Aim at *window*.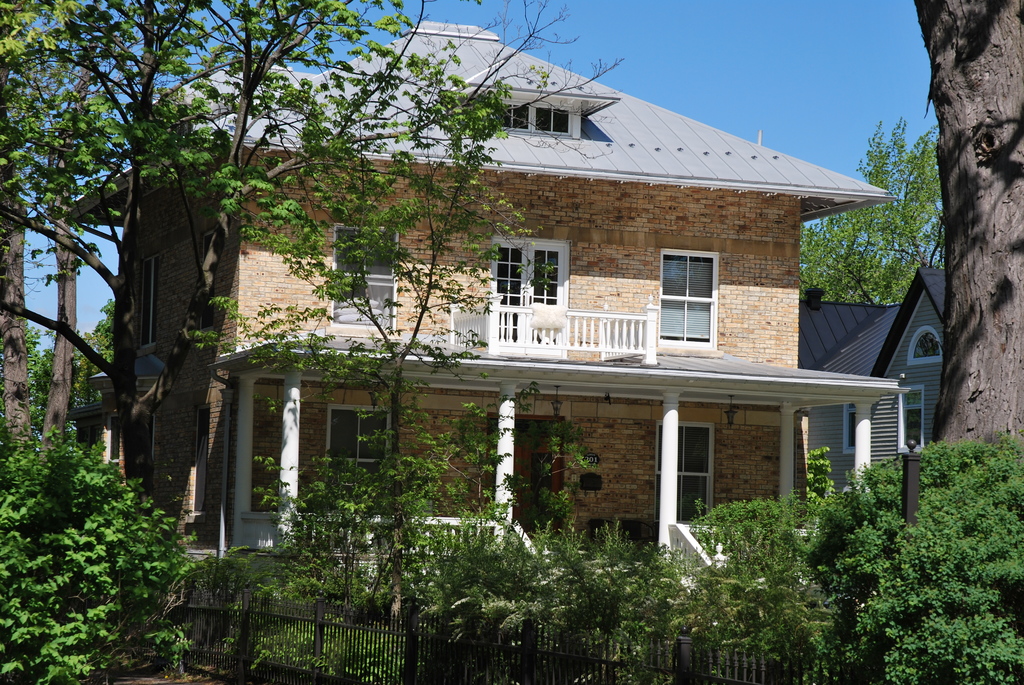
Aimed at 653/426/712/523.
